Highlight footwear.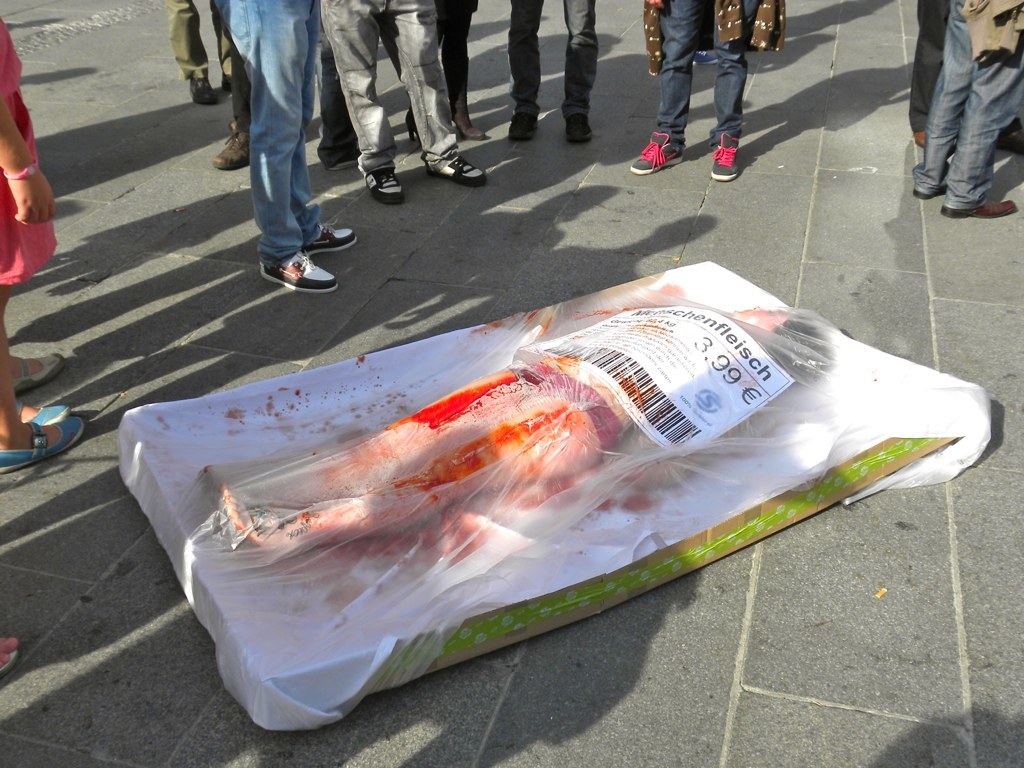
Highlighted region: crop(504, 108, 542, 145).
